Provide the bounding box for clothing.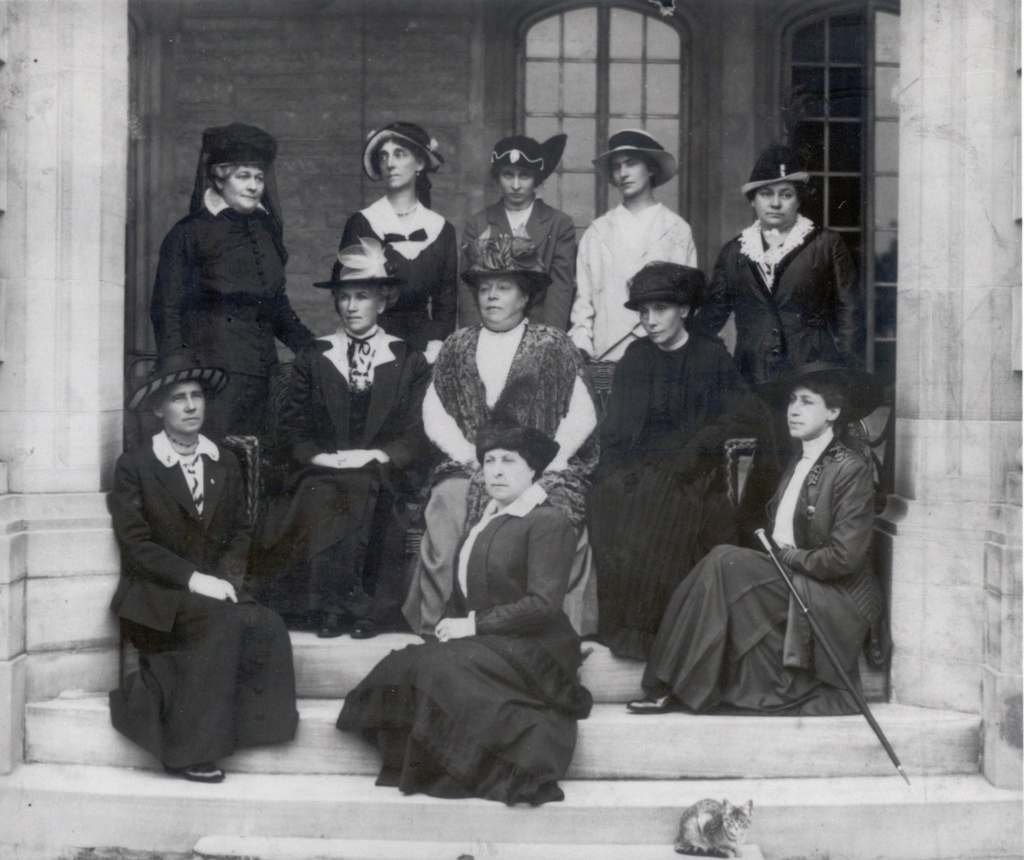
x1=585 y1=332 x2=774 y2=634.
